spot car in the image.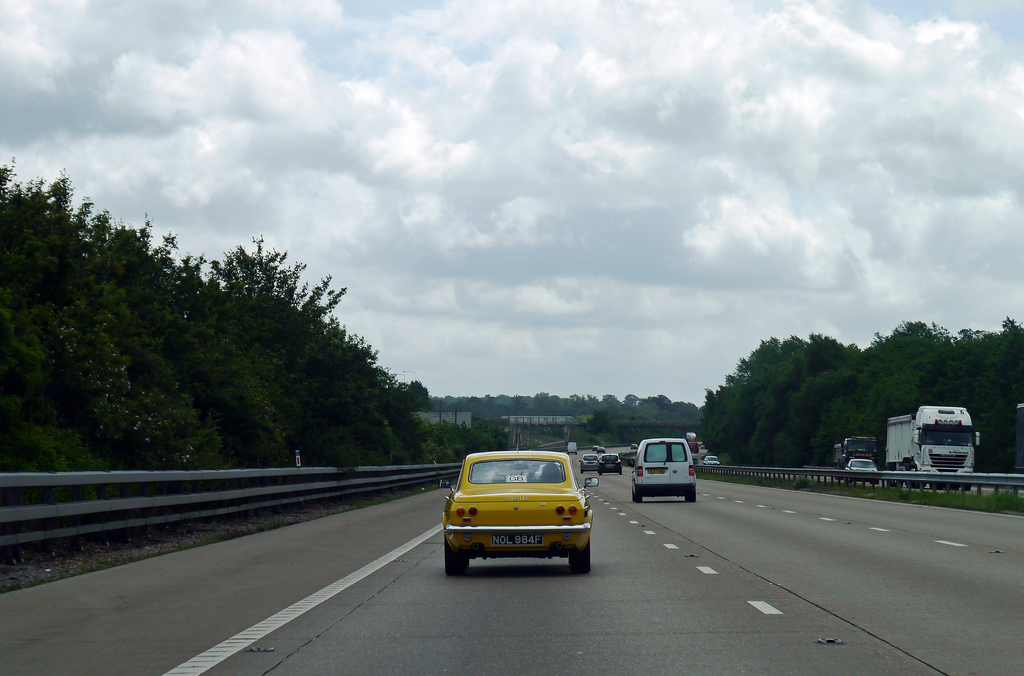
car found at select_region(631, 434, 700, 506).
